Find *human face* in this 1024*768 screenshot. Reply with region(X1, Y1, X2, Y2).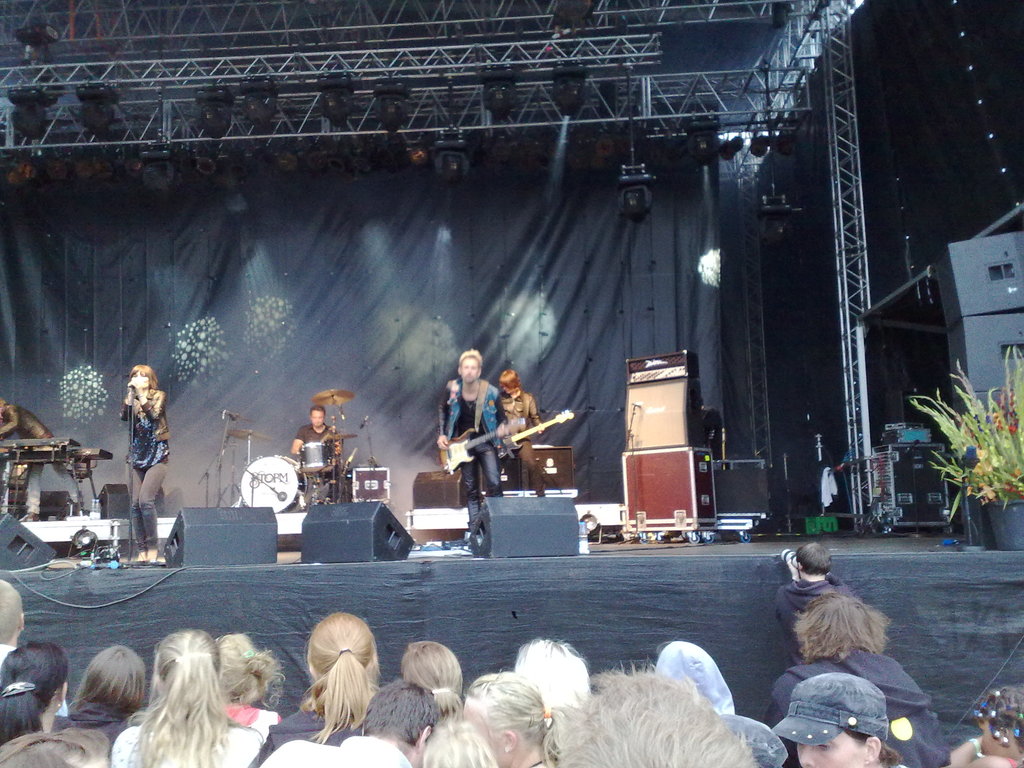
region(460, 356, 478, 382).
